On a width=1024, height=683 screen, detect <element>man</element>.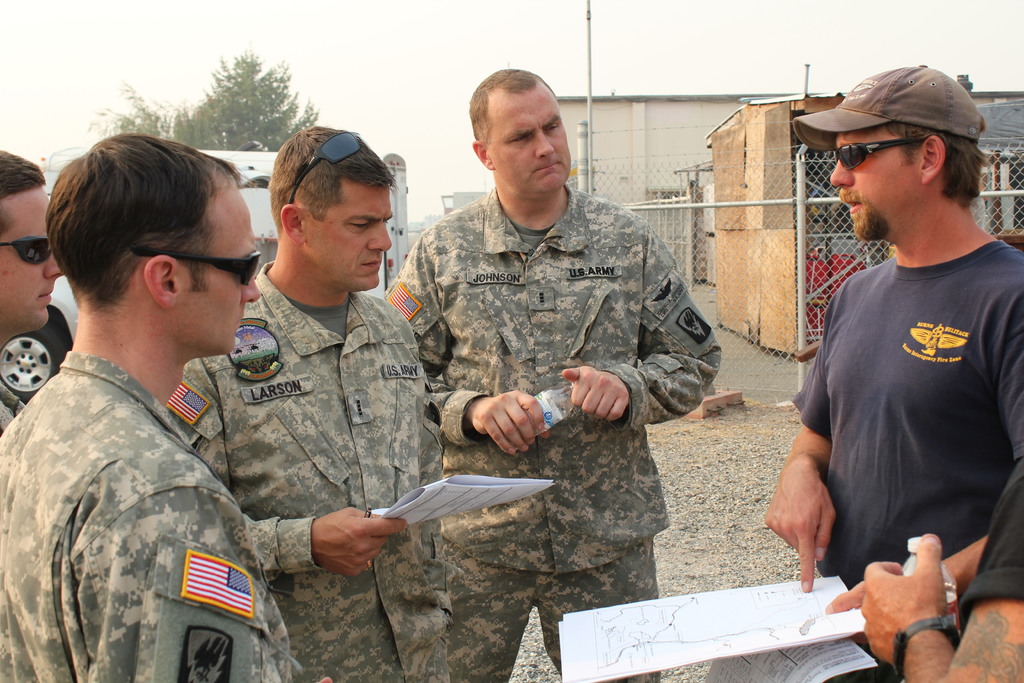
rect(0, 126, 294, 682).
